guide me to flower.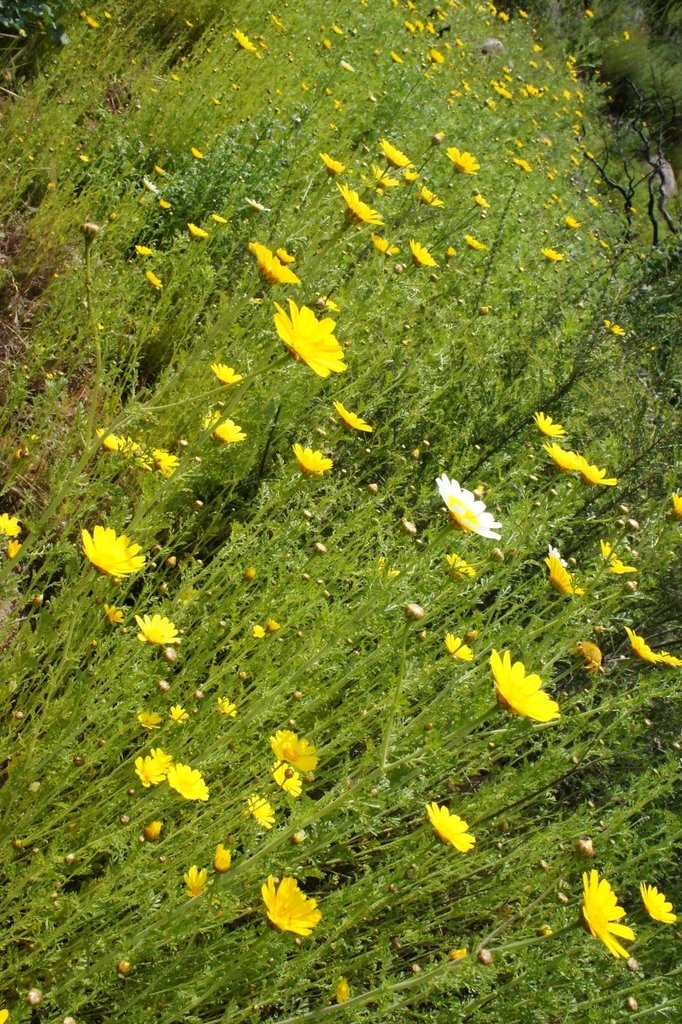
Guidance: [200, 409, 251, 442].
